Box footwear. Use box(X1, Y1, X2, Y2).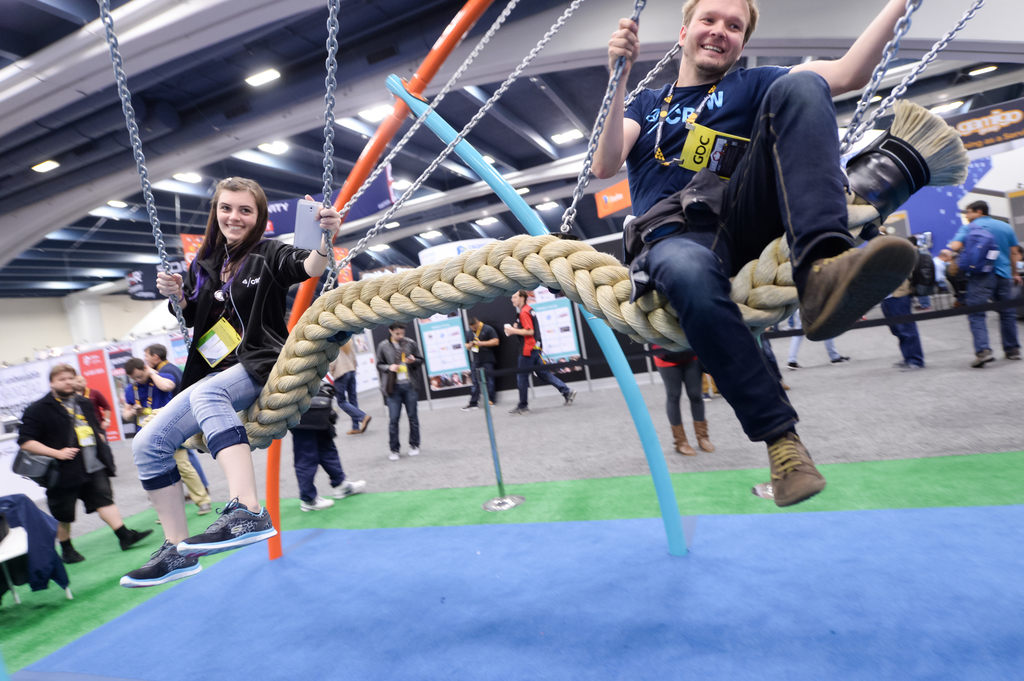
box(803, 242, 921, 340).
